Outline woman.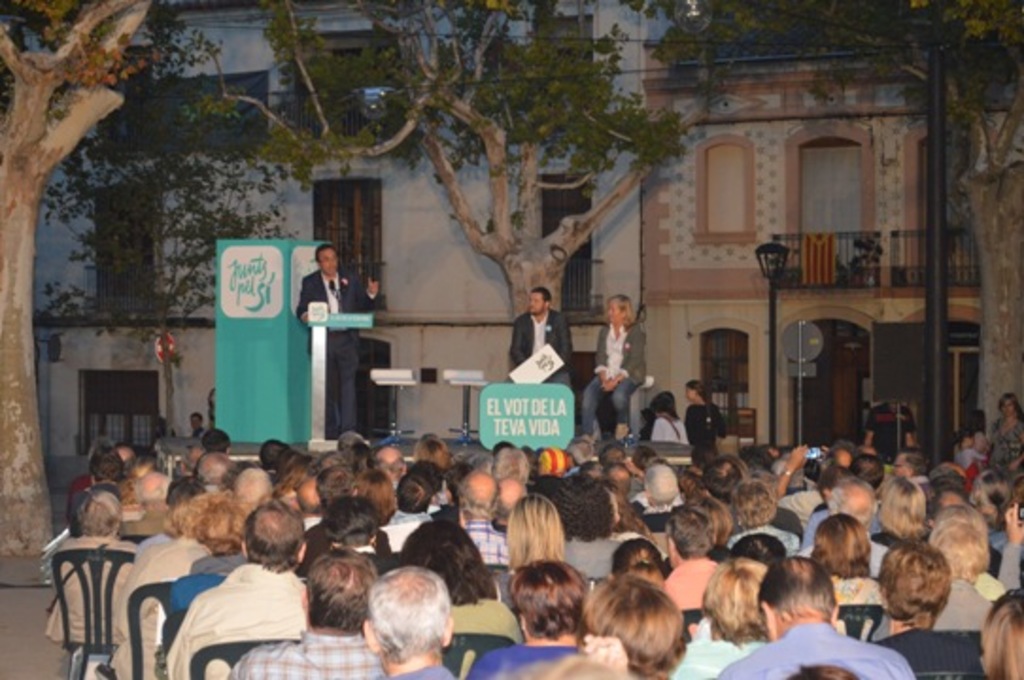
Outline: [left=578, top=293, right=644, bottom=436].
